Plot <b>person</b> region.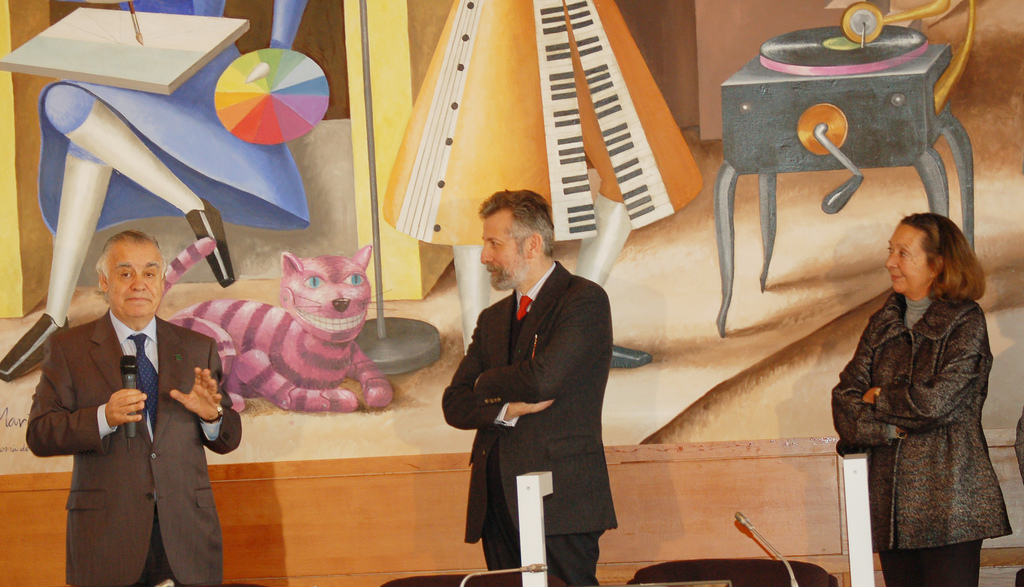
Plotted at 828 212 1011 586.
